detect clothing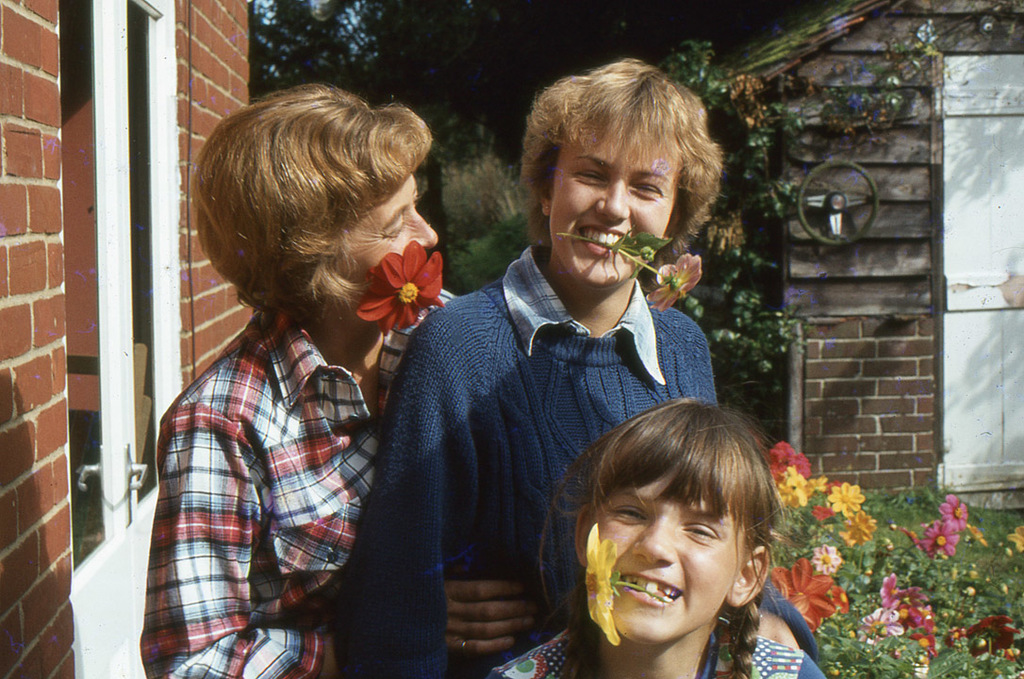
337, 242, 815, 678
